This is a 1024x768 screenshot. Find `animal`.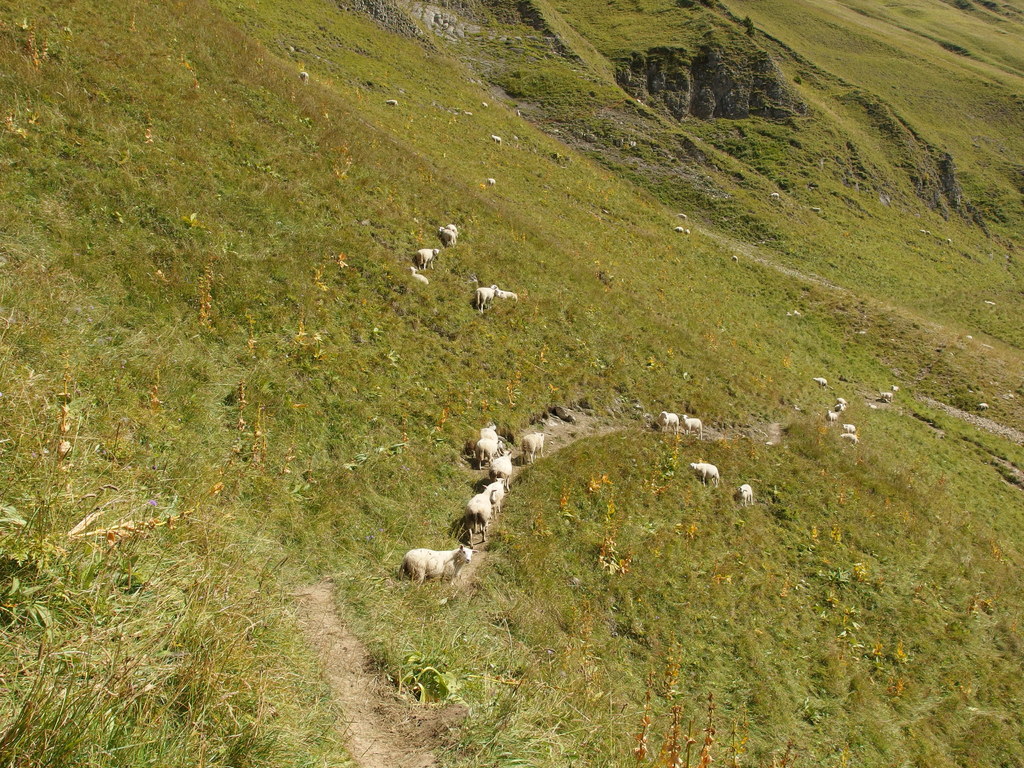
Bounding box: (left=476, top=290, right=502, bottom=314).
